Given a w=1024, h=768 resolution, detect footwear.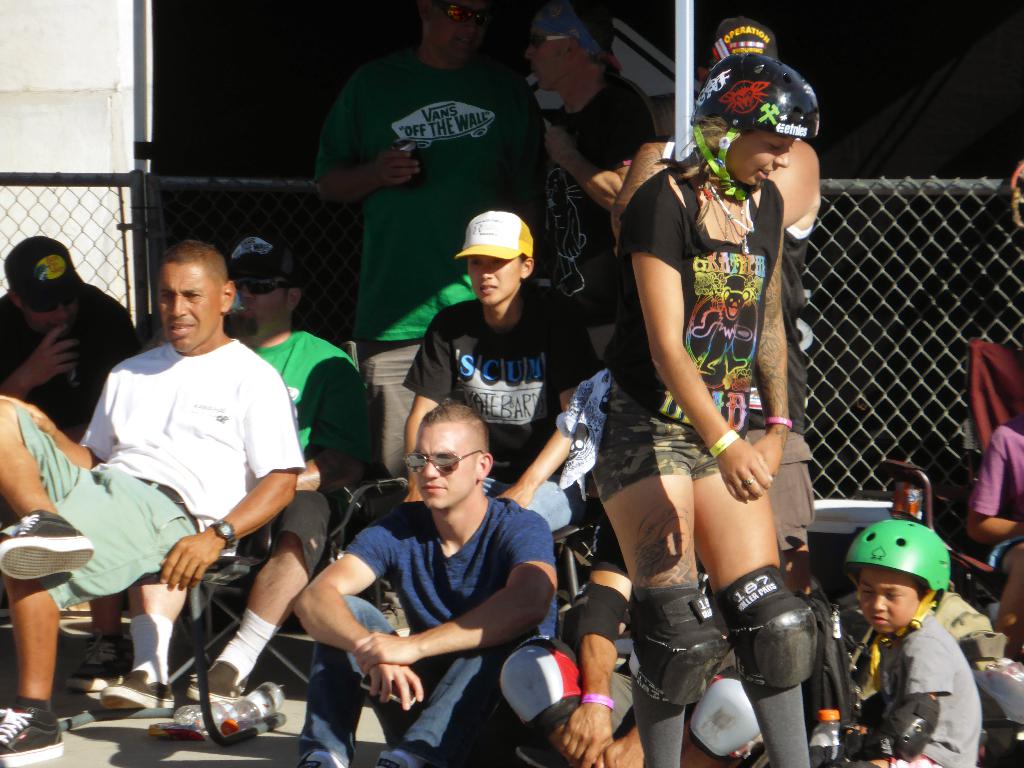
bbox=(0, 507, 95, 577).
